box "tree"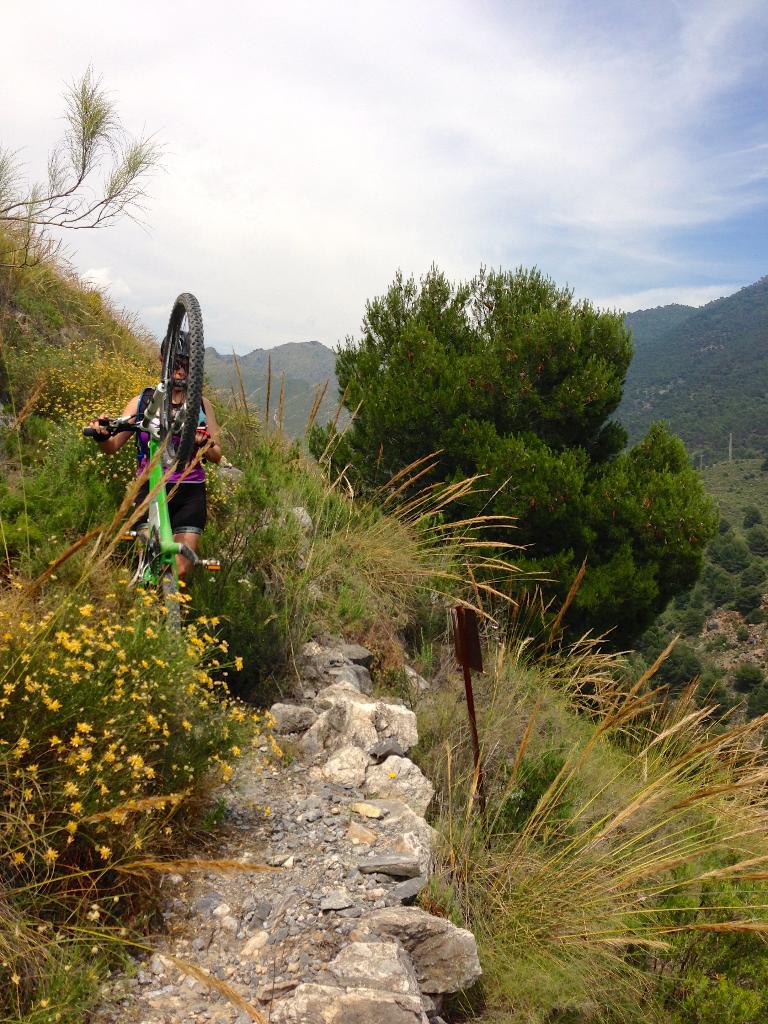
[left=718, top=534, right=751, bottom=578]
